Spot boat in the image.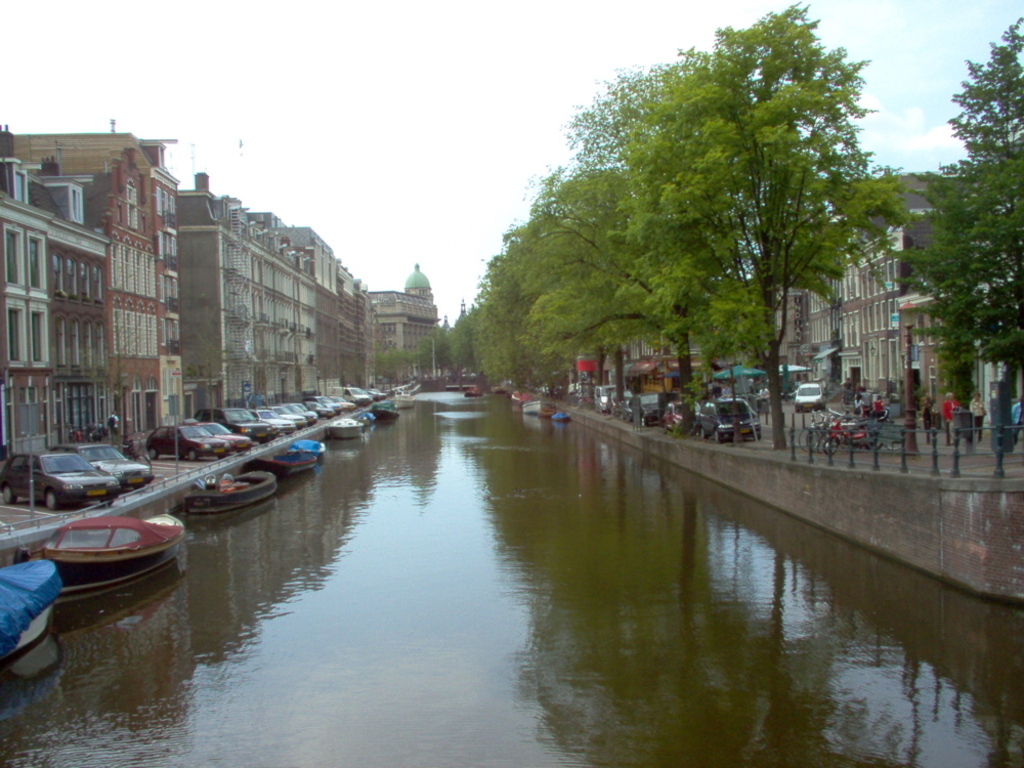
boat found at {"left": 324, "top": 419, "right": 364, "bottom": 439}.
